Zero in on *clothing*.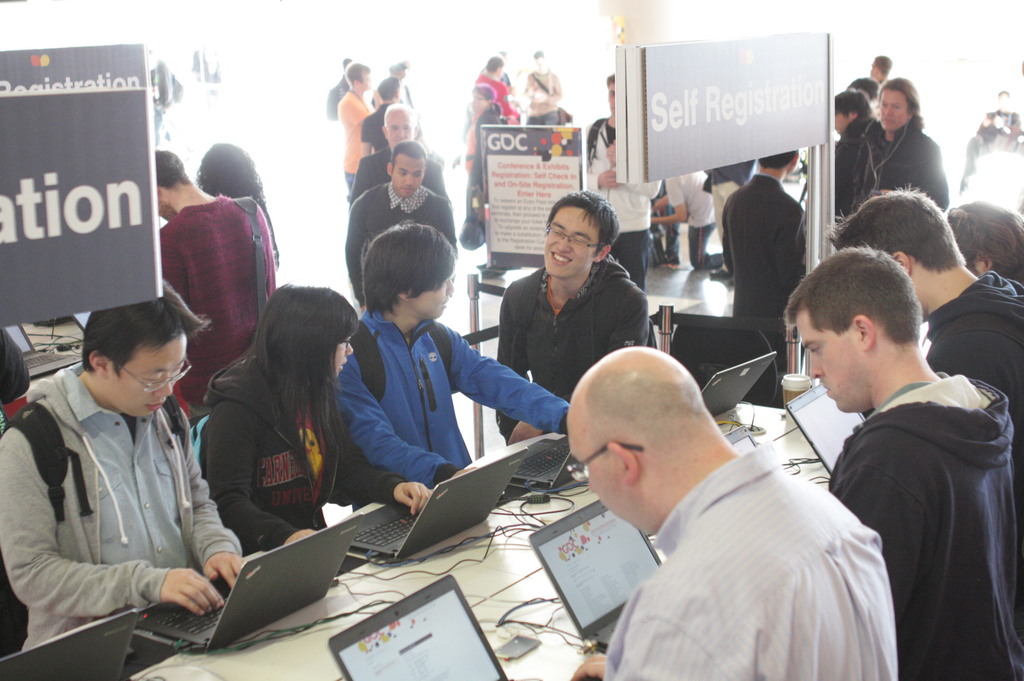
Zeroed in: 497,255,653,434.
